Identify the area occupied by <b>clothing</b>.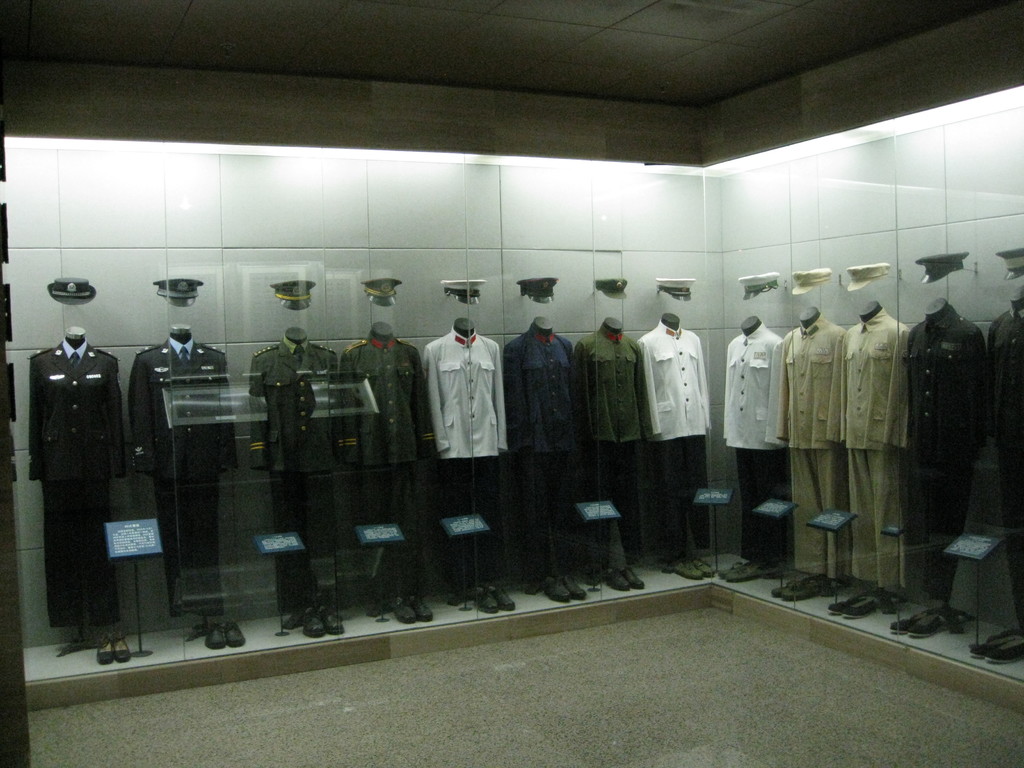
Area: BBox(248, 346, 362, 600).
